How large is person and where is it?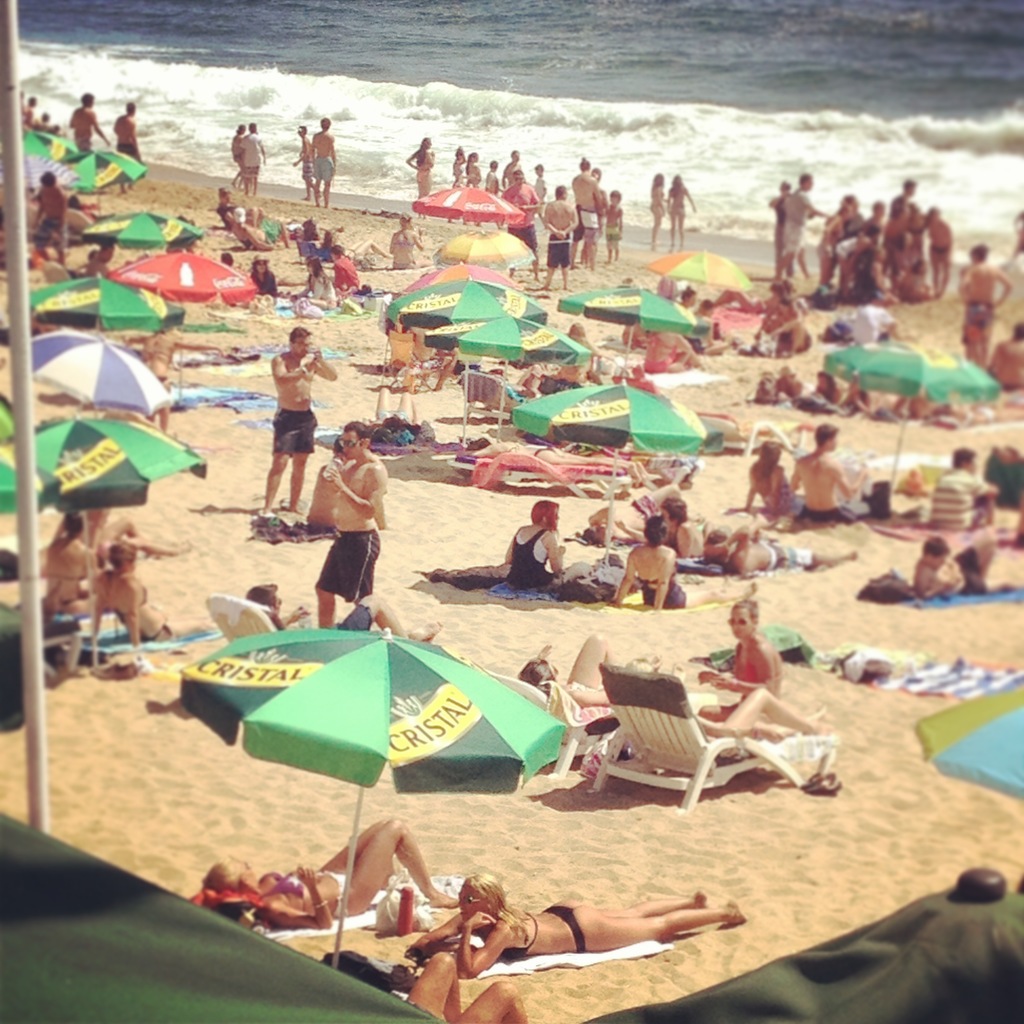
Bounding box: {"left": 775, "top": 167, "right": 817, "bottom": 284}.
